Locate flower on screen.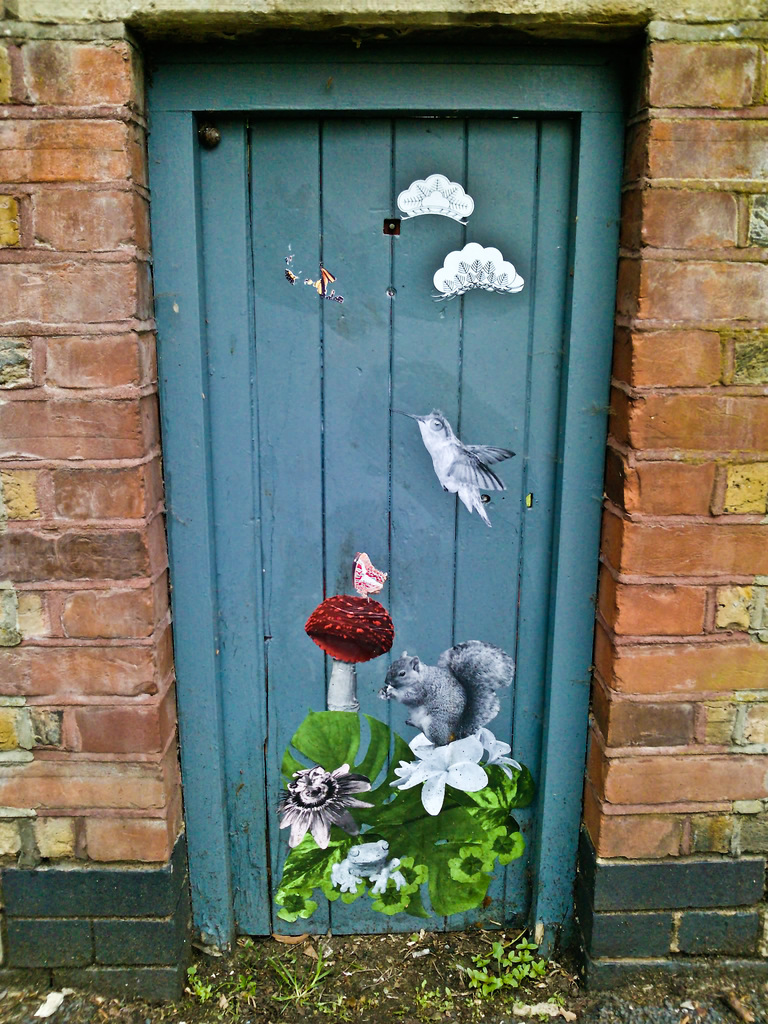
On screen at bbox=[273, 884, 317, 920].
